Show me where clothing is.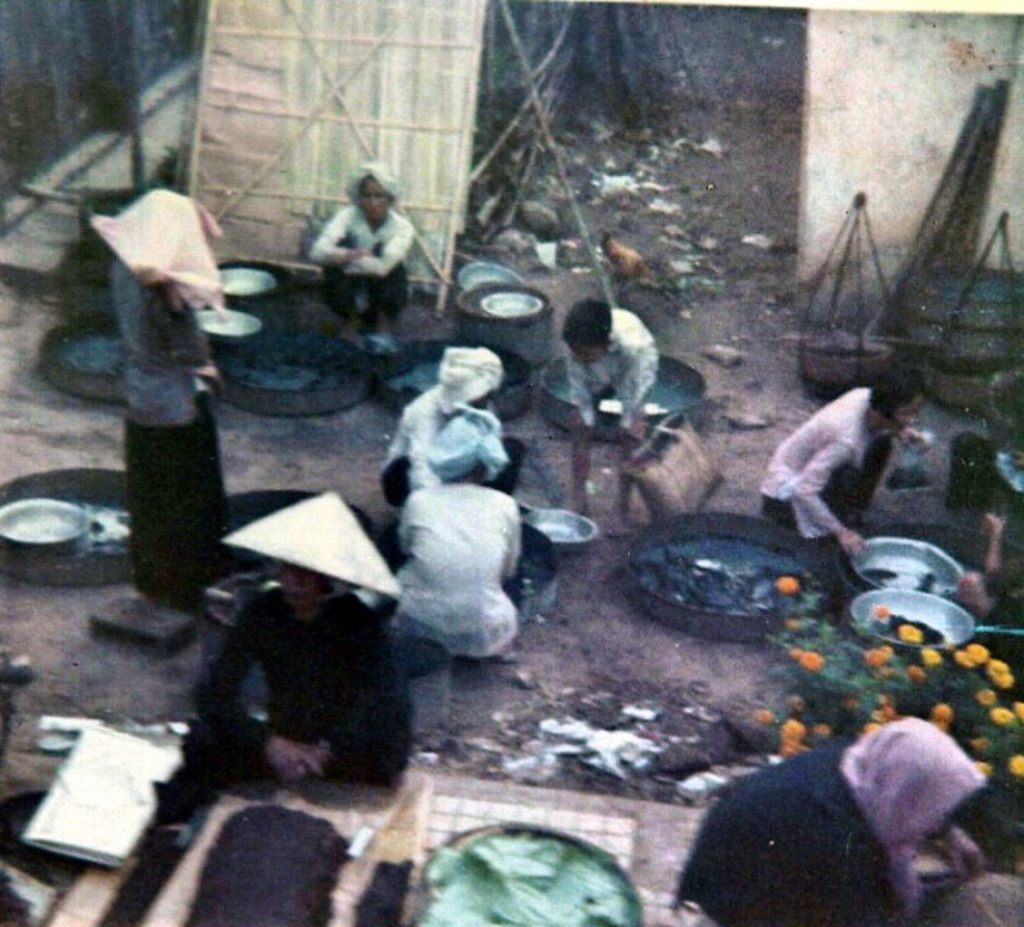
clothing is at l=565, t=300, r=659, b=430.
